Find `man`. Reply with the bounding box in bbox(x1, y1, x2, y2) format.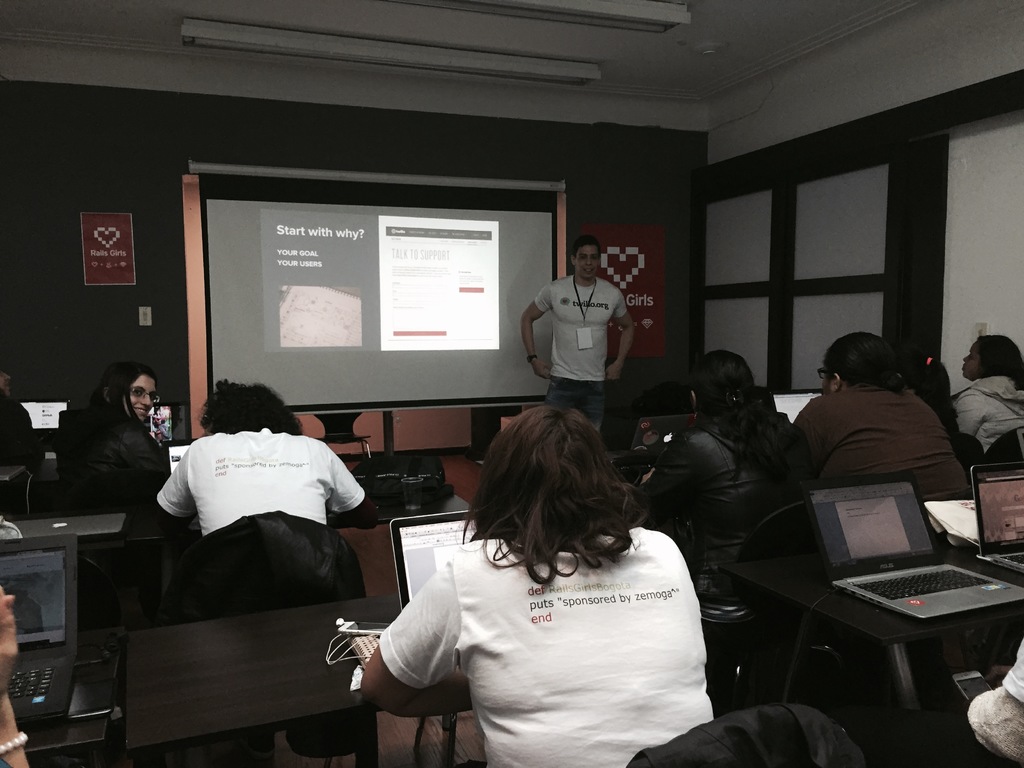
bbox(521, 237, 639, 433).
